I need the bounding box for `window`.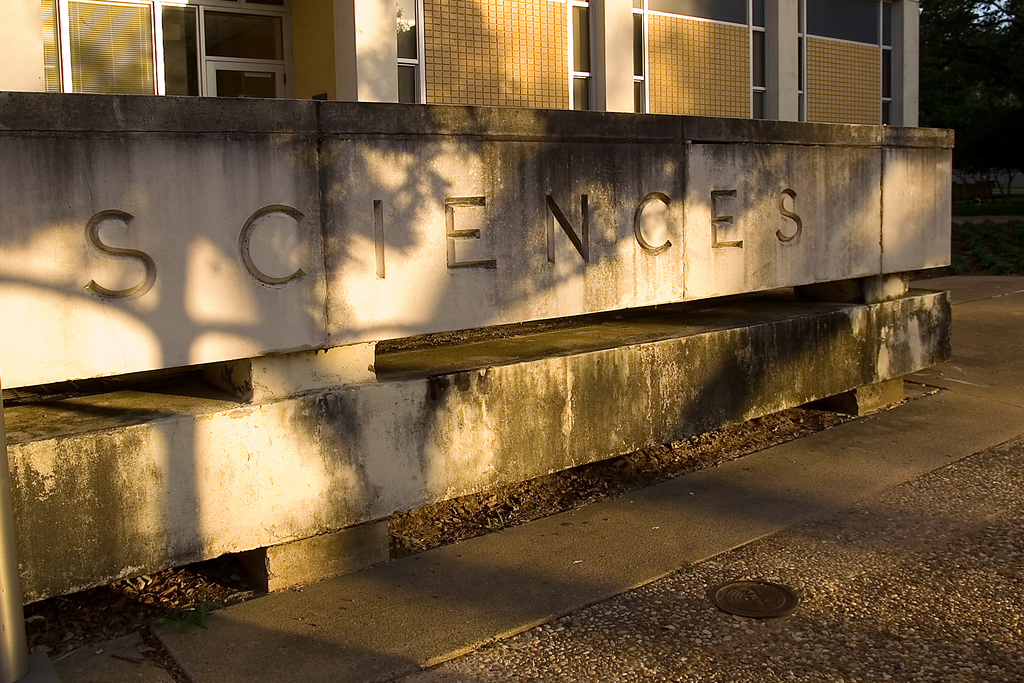
Here it is: box=[798, 1, 898, 128].
